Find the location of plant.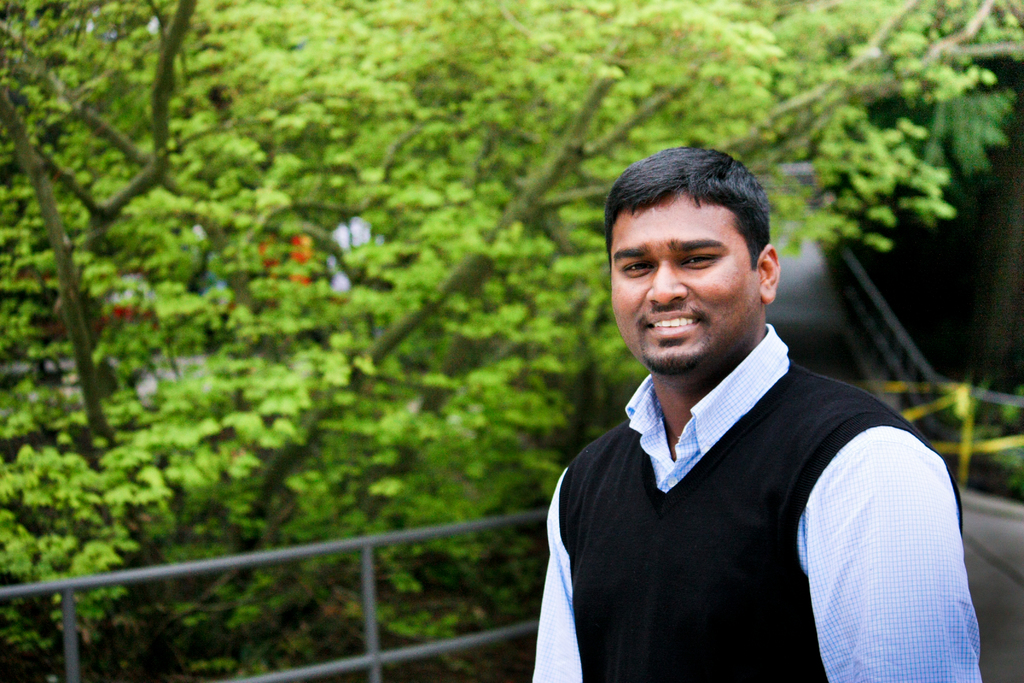
Location: region(942, 375, 1023, 486).
